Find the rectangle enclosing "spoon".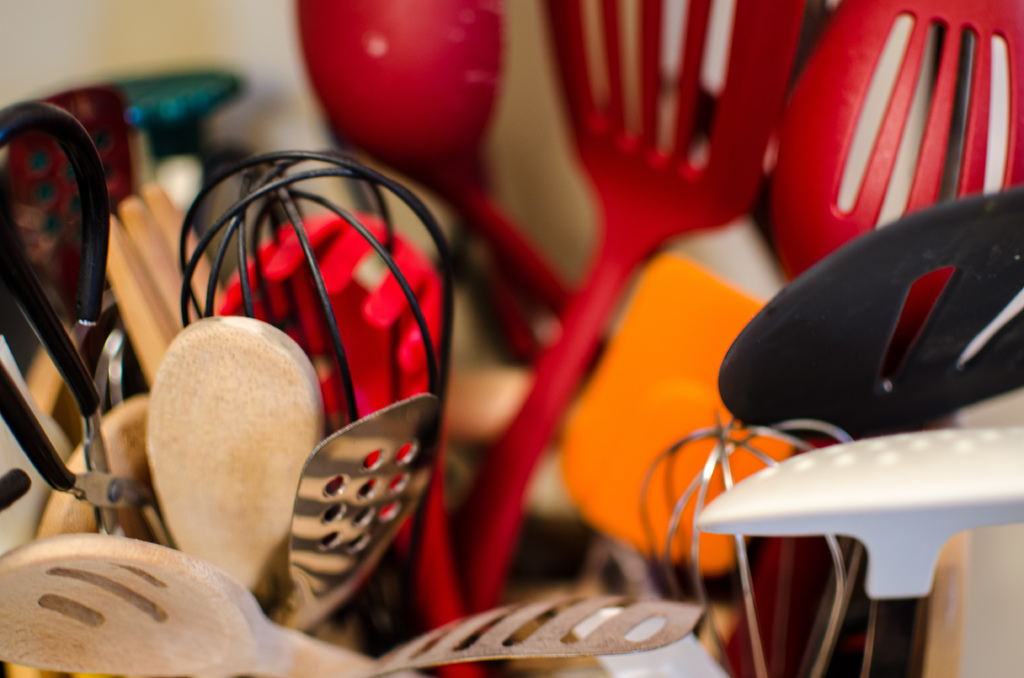
0, 528, 421, 677.
